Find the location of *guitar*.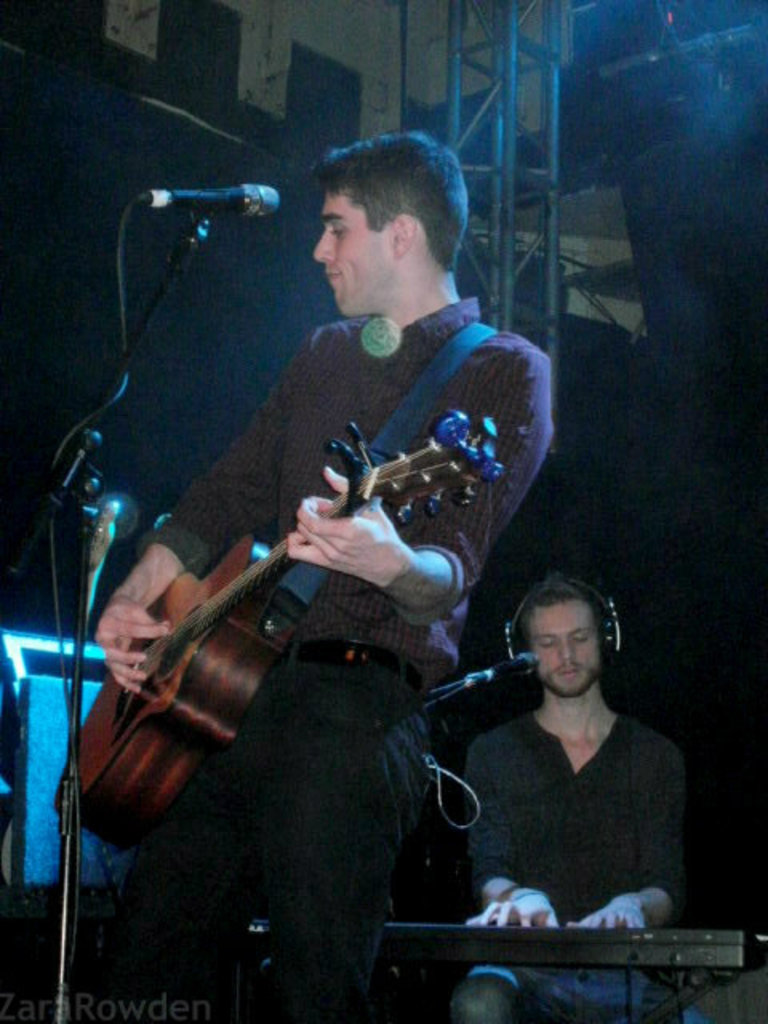
Location: 66/418/501/850.
